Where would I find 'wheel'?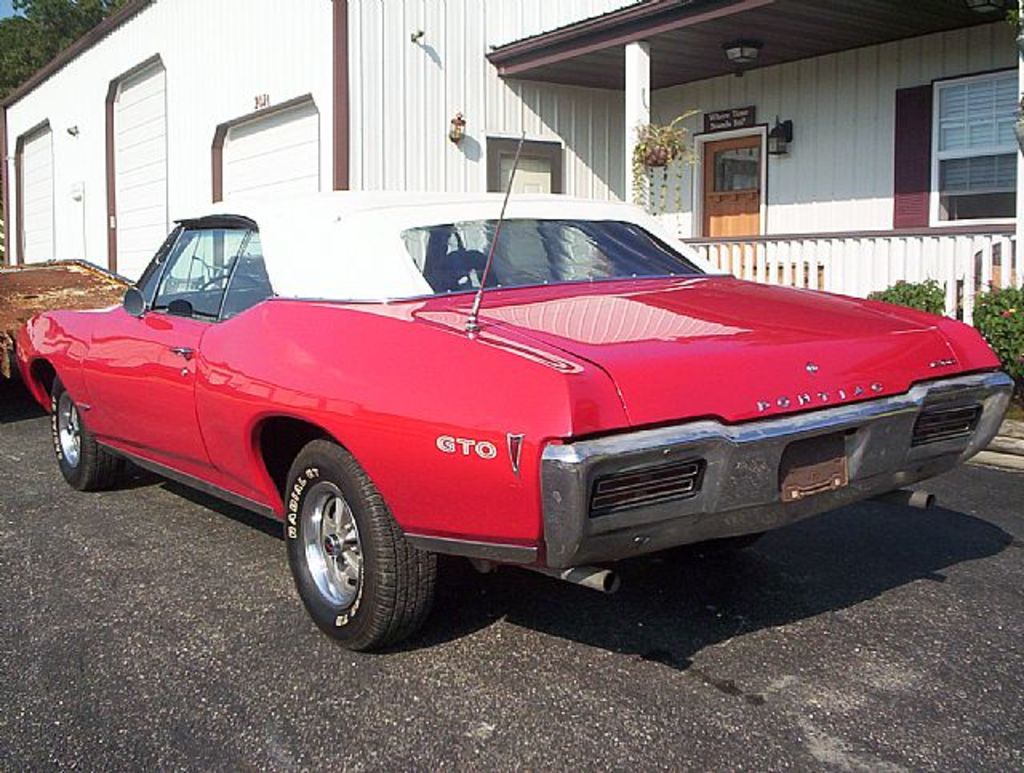
At bbox=[48, 371, 130, 487].
